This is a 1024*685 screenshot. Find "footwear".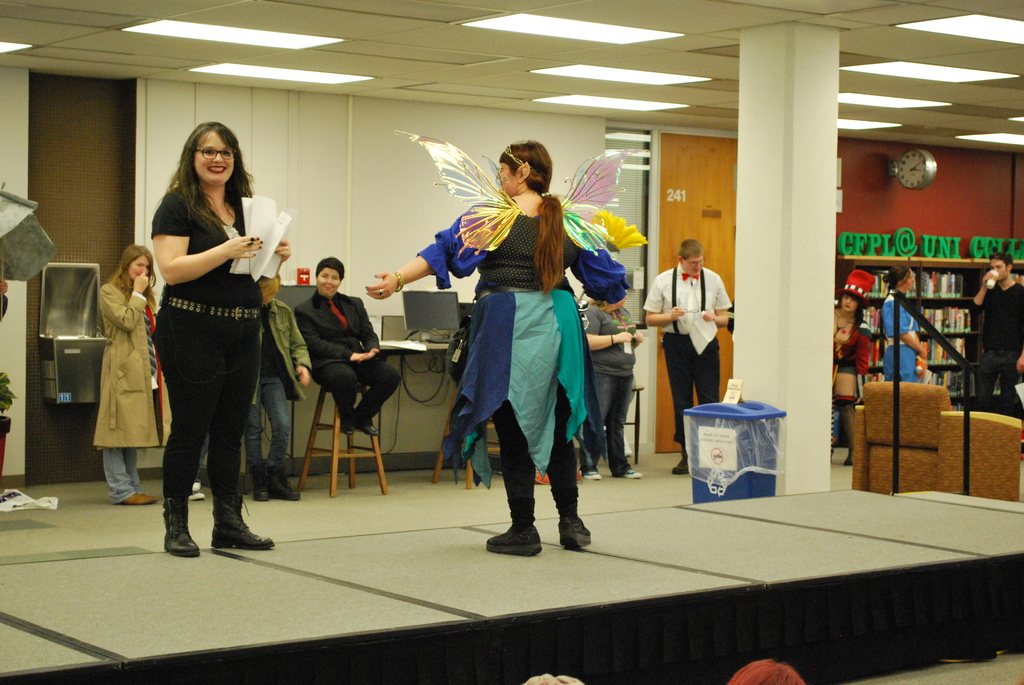
Bounding box: [x1=118, y1=489, x2=158, y2=503].
